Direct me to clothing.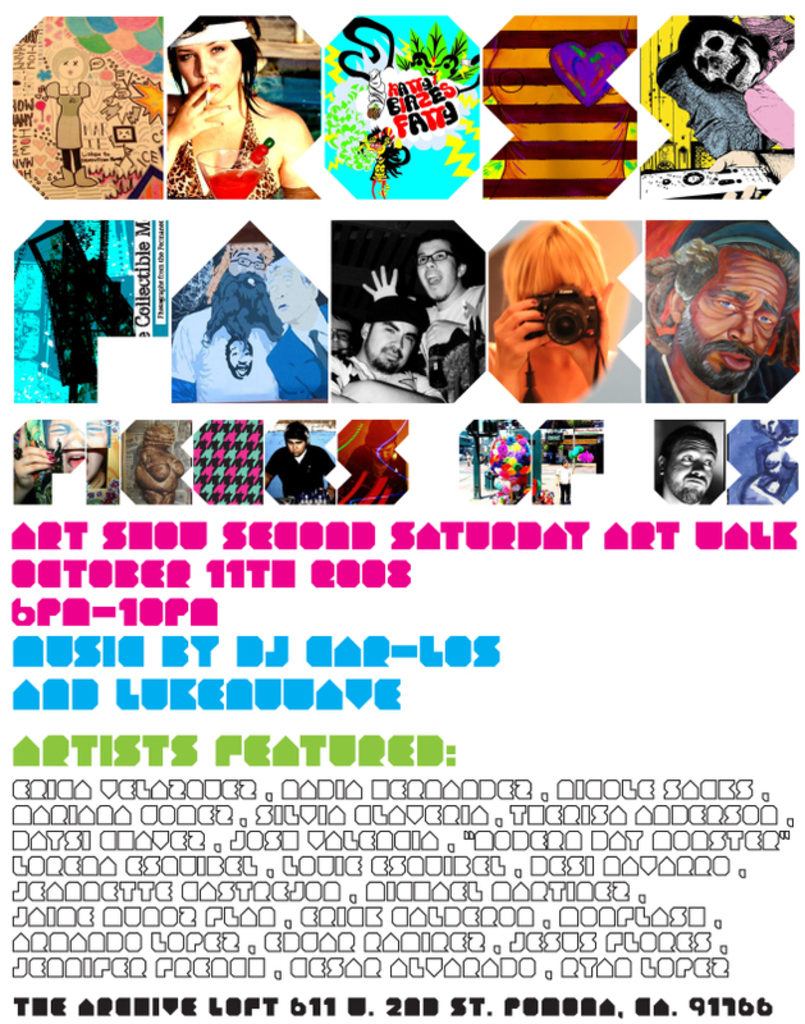
Direction: 165:307:273:401.
